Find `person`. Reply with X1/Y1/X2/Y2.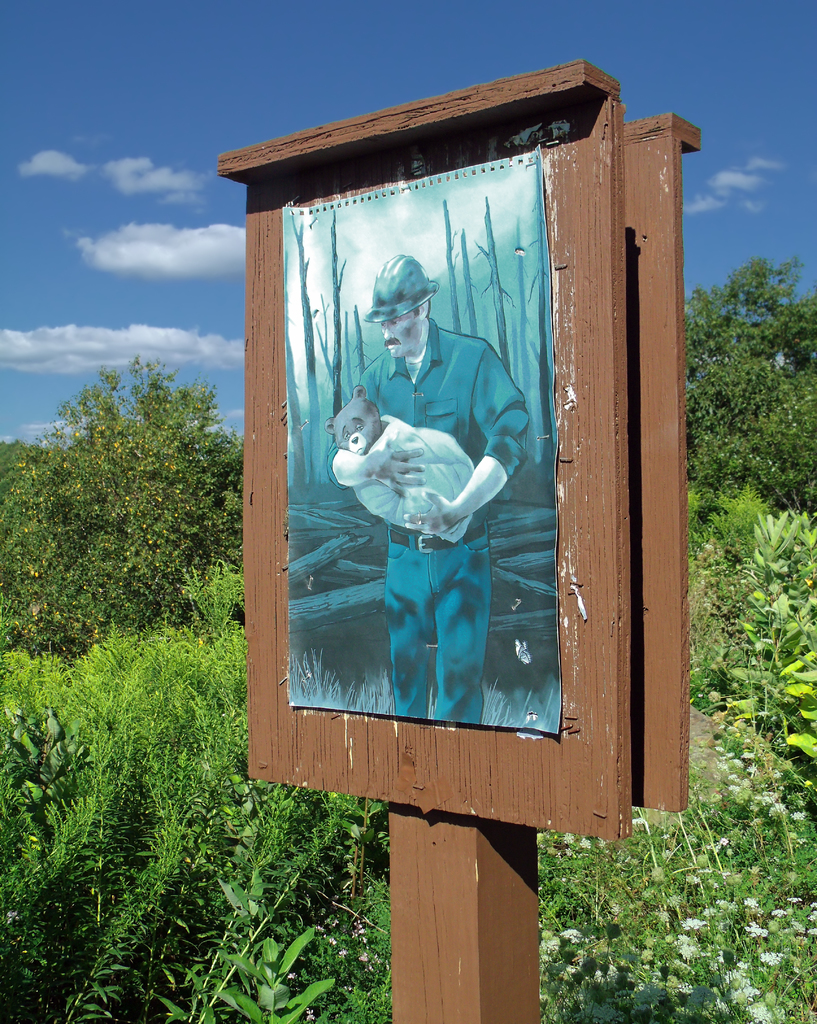
290/209/563/783.
